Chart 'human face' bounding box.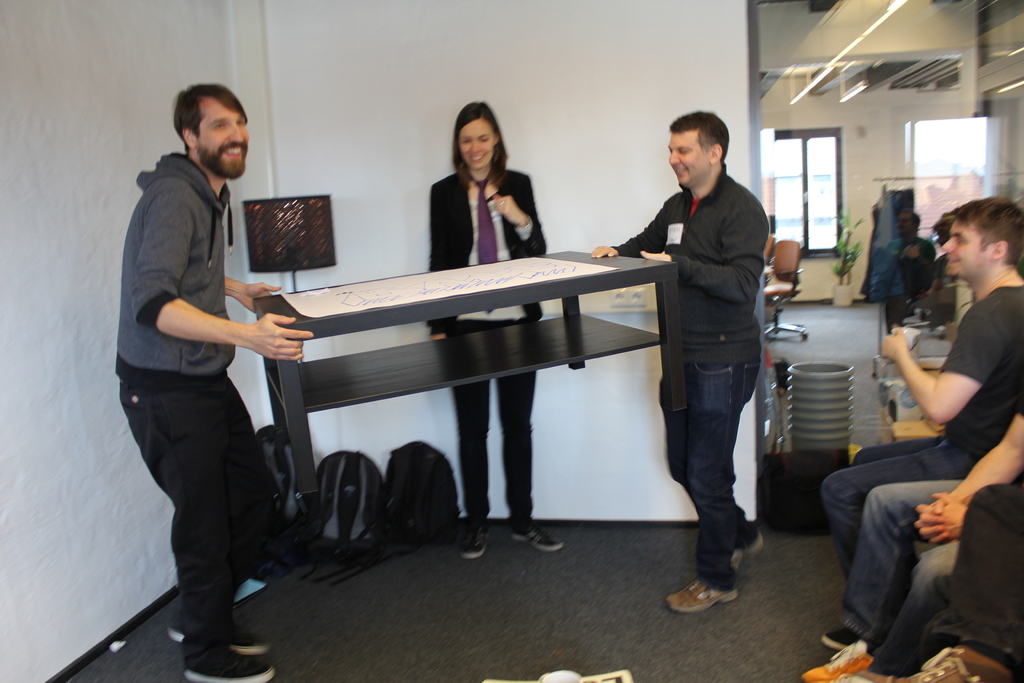
Charted: x1=461, y1=120, x2=493, y2=168.
